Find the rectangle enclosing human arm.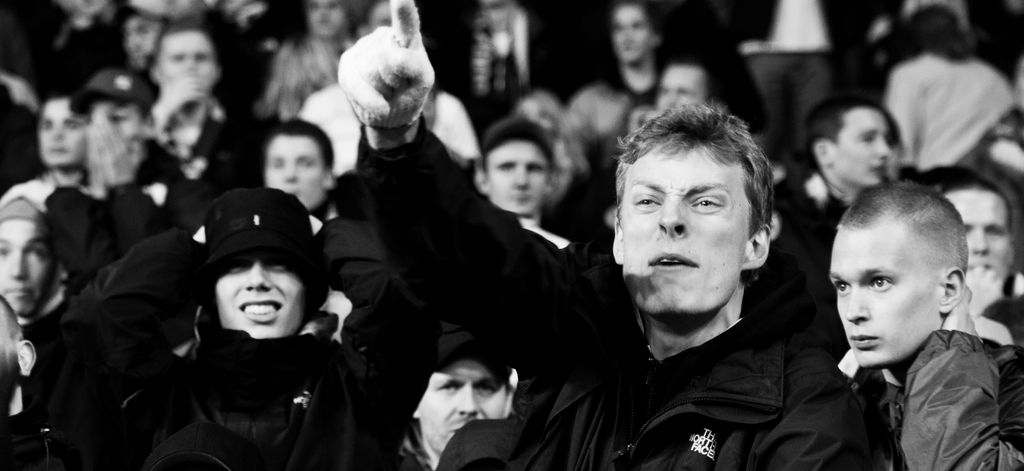
bbox=(60, 227, 210, 409).
